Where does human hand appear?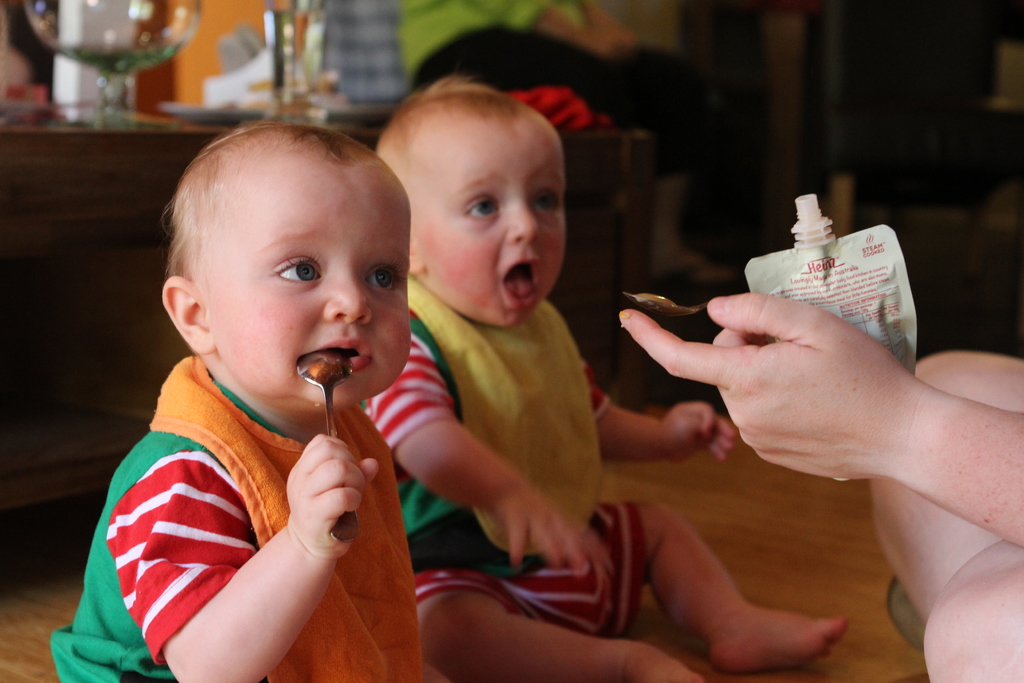
Appears at <region>630, 279, 979, 513</region>.
